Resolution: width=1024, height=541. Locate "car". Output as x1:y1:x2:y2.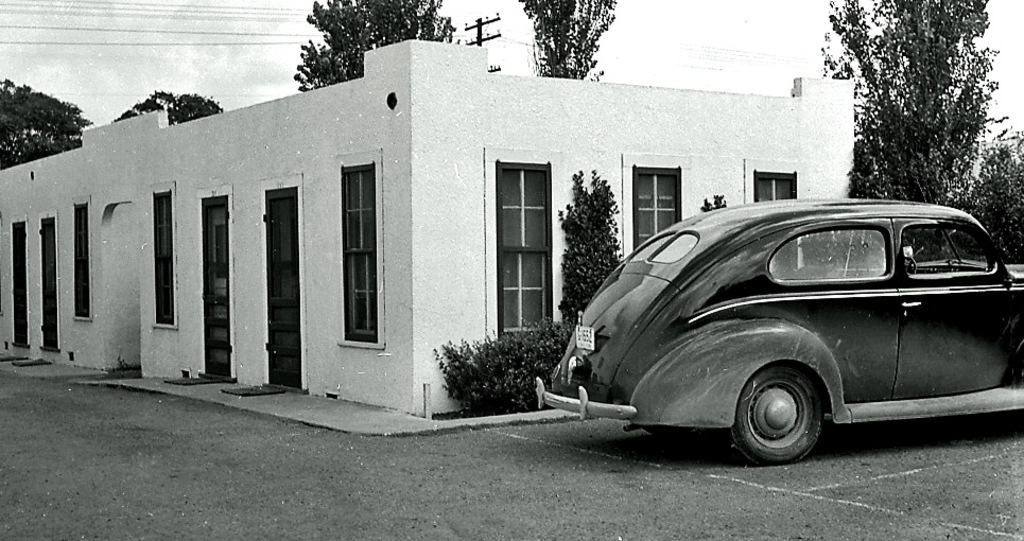
531:192:1018:457.
